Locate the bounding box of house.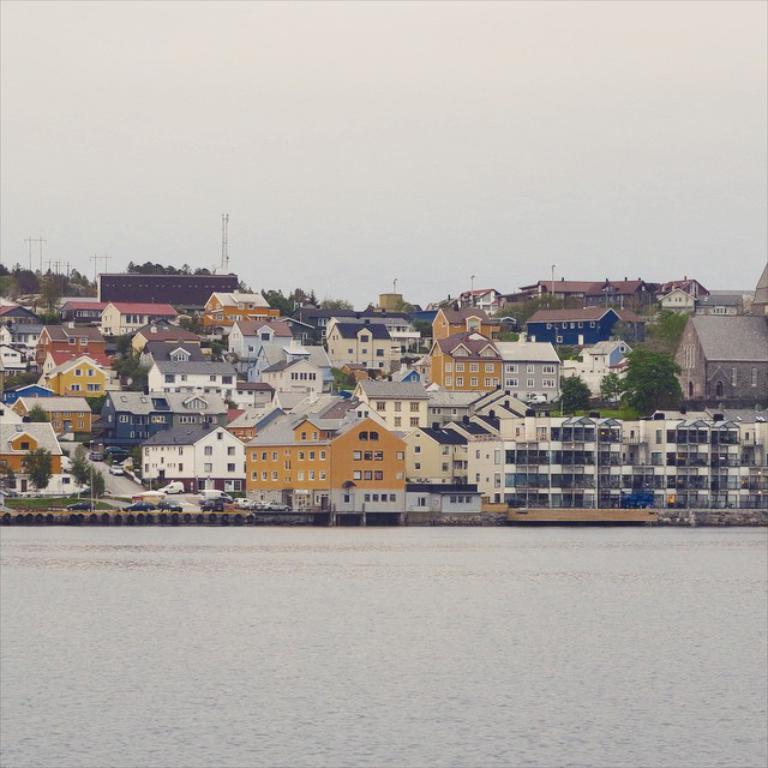
Bounding box: crop(220, 306, 305, 354).
